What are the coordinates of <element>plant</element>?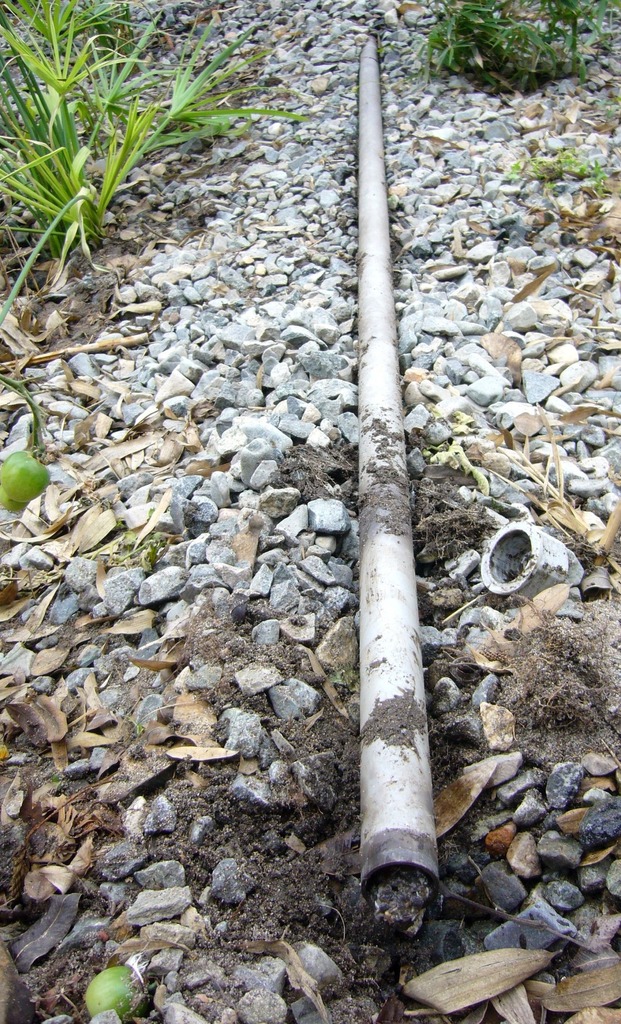
crop(4, 28, 277, 259).
